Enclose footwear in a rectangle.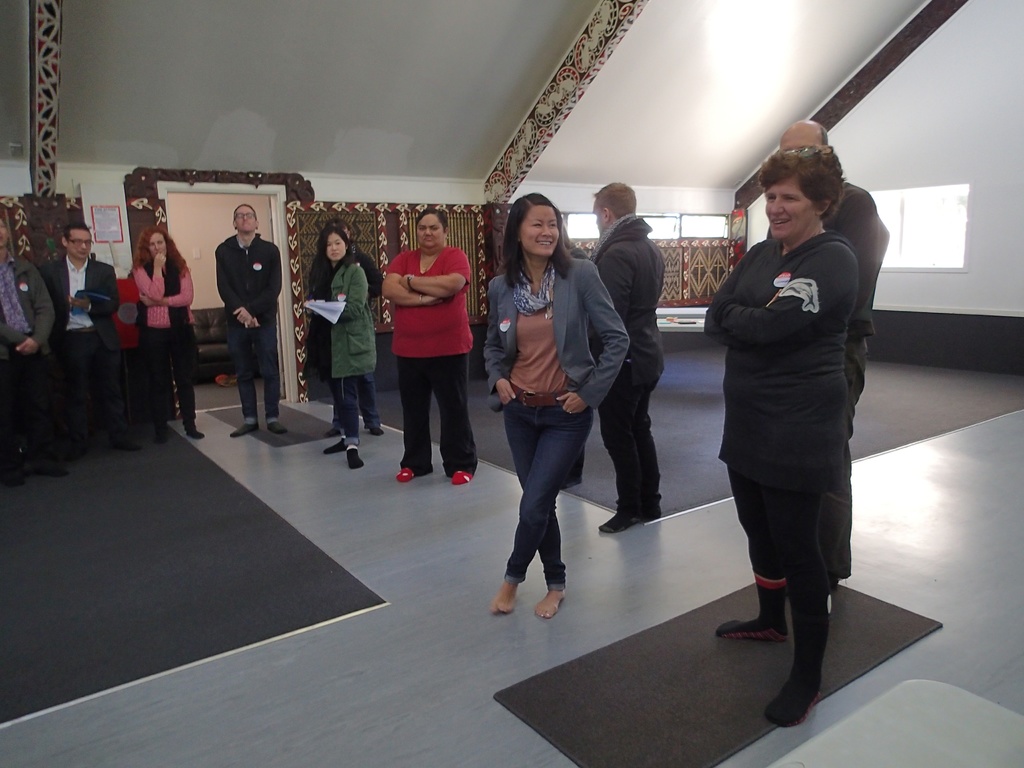
<box>188,426,202,437</box>.
